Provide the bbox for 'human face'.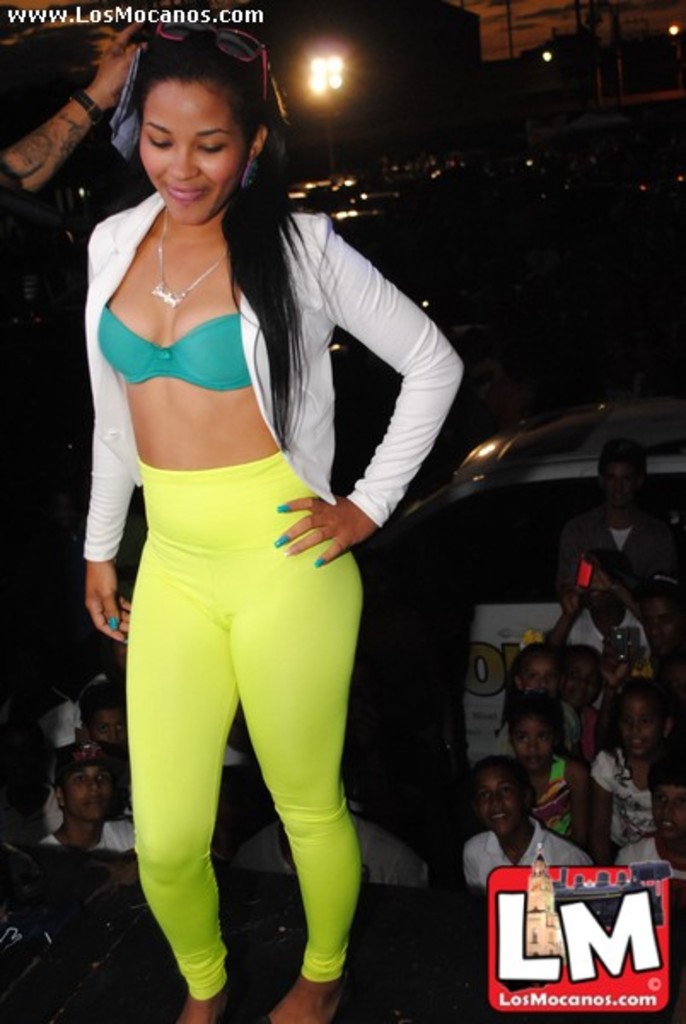
detection(606, 461, 638, 519).
